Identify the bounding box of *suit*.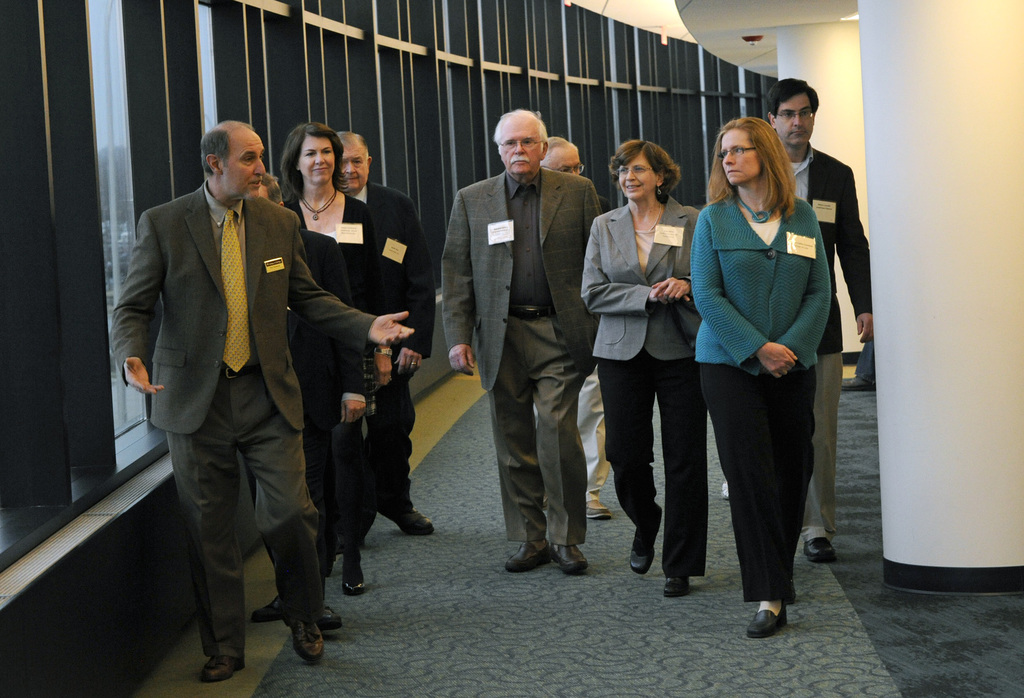
[781,146,875,532].
